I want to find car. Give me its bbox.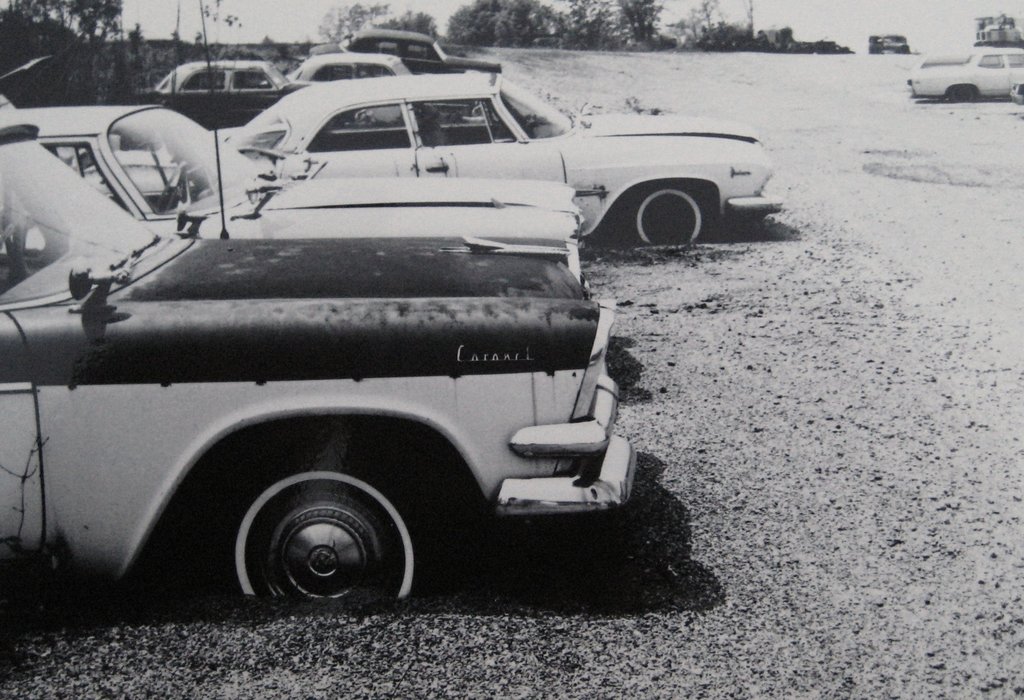
151,60,300,113.
